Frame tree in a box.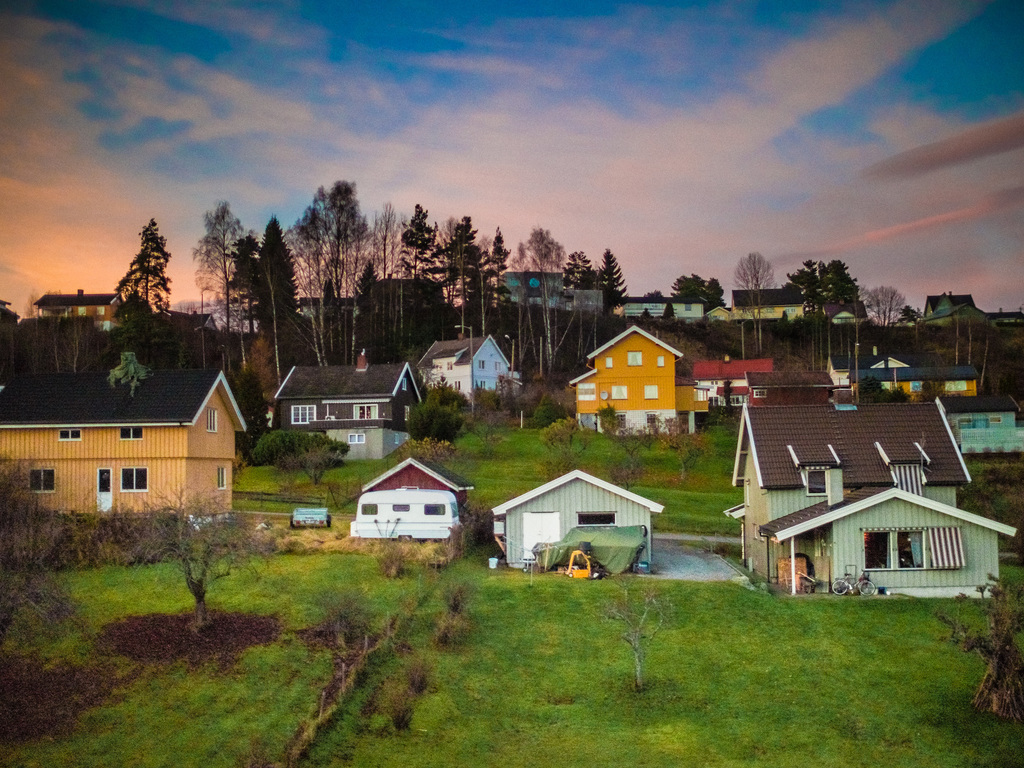
<region>790, 252, 883, 335</region>.
